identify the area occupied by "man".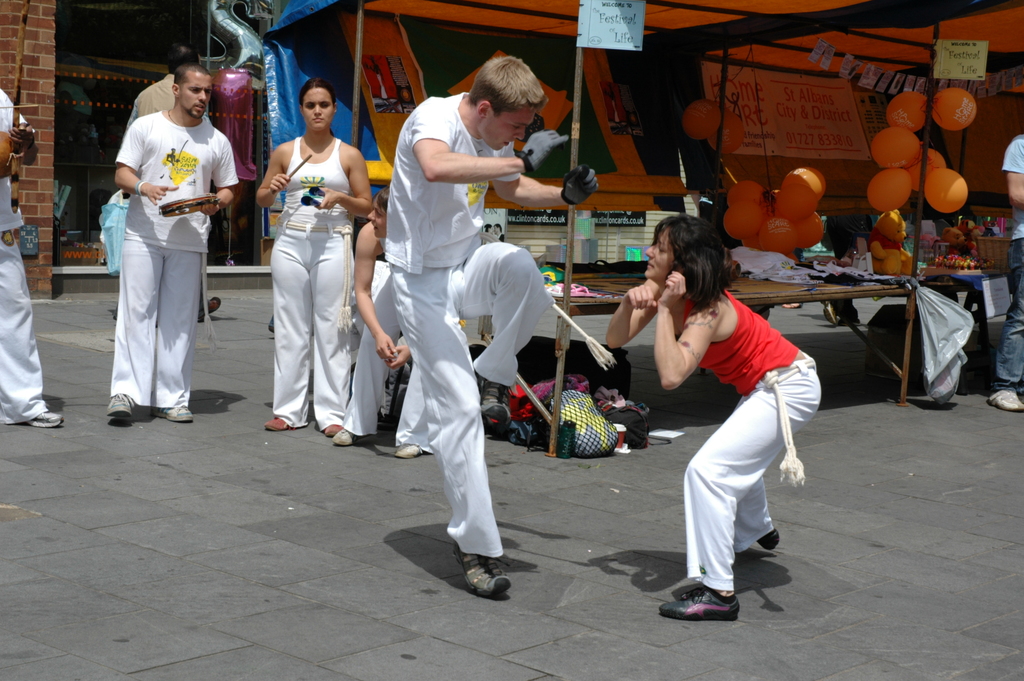
Area: (left=123, top=41, right=211, bottom=137).
